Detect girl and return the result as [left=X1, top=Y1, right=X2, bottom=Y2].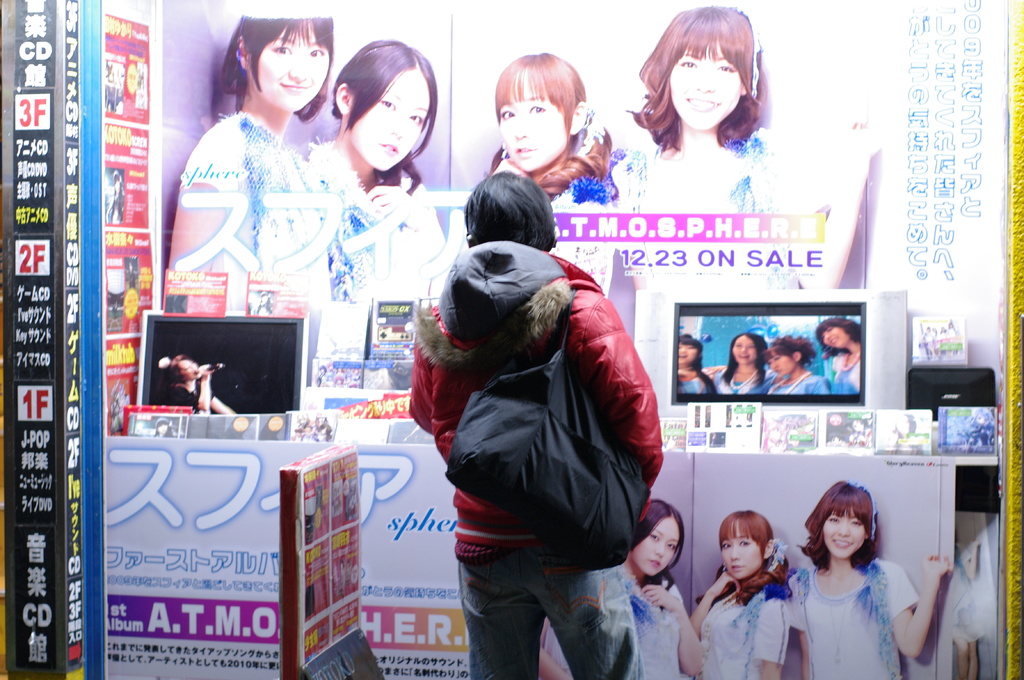
[left=620, top=0, right=796, bottom=276].
